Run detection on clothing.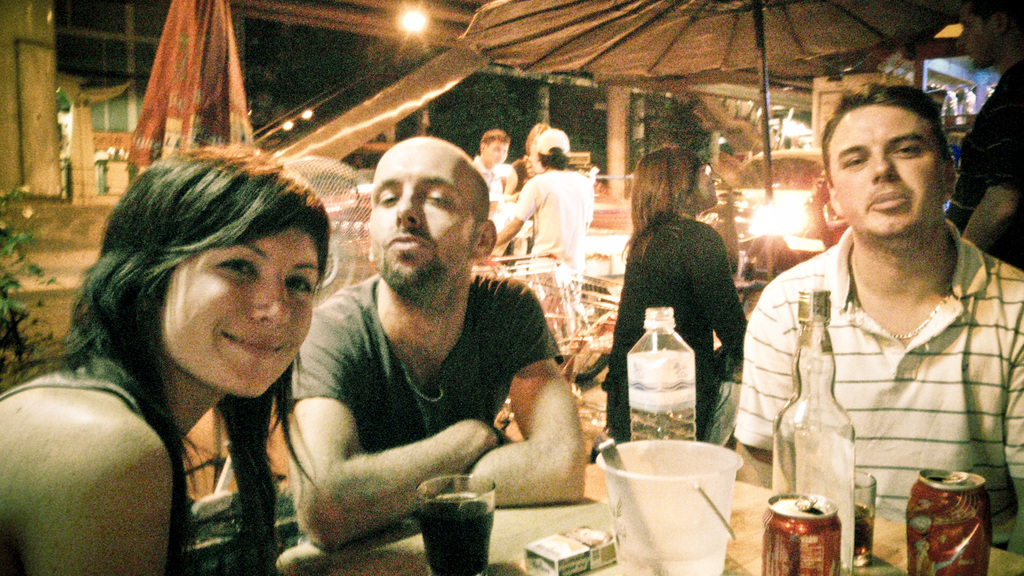
Result: box(509, 152, 538, 190).
